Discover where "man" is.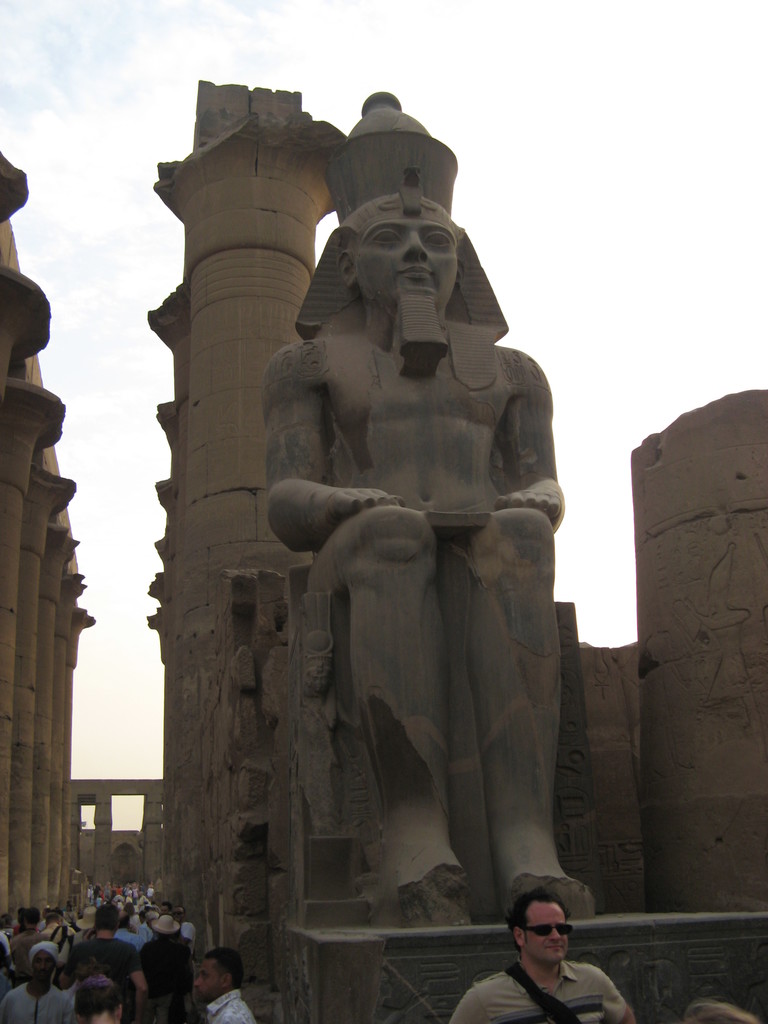
Discovered at <bbox>0, 943, 70, 1023</bbox>.
